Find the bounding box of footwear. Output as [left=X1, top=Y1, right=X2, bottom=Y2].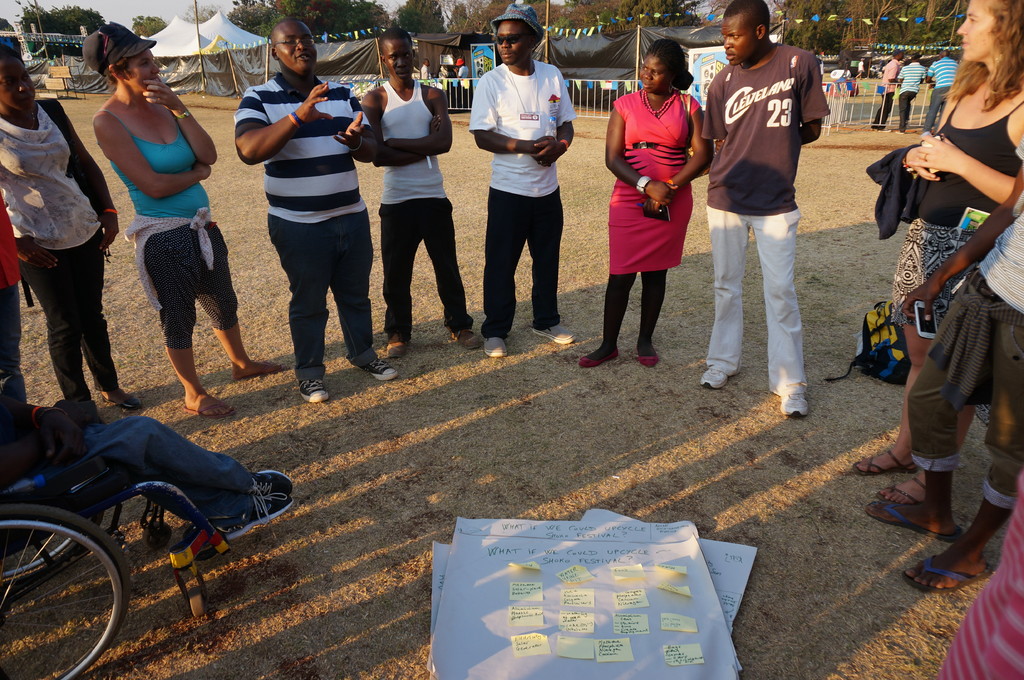
[left=893, top=128, right=906, bottom=134].
